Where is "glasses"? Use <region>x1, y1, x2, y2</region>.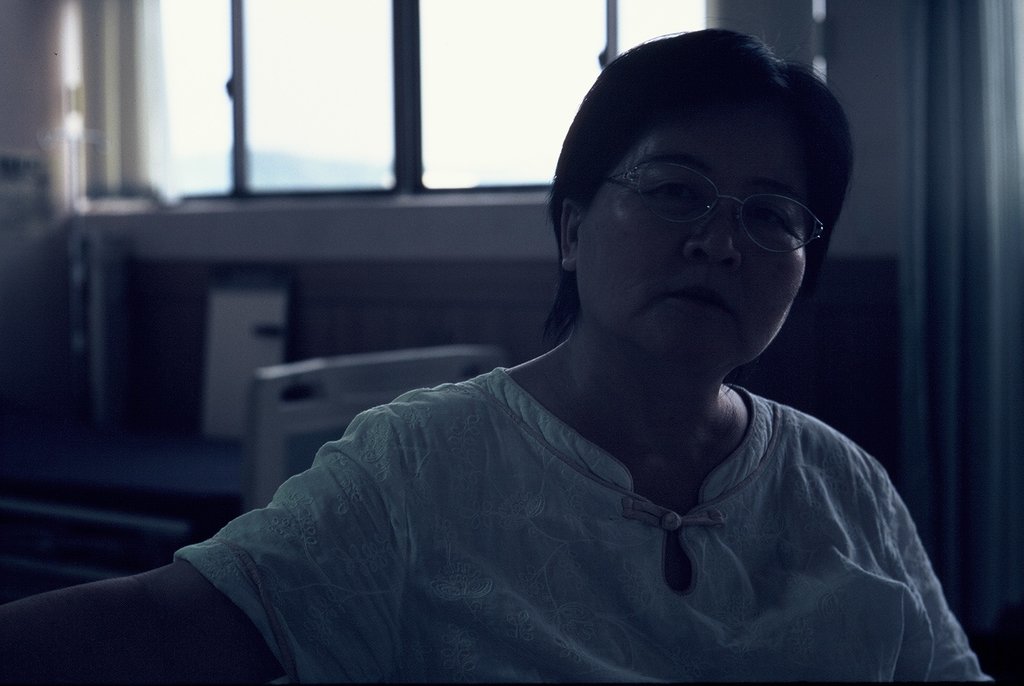
<region>591, 156, 836, 245</region>.
